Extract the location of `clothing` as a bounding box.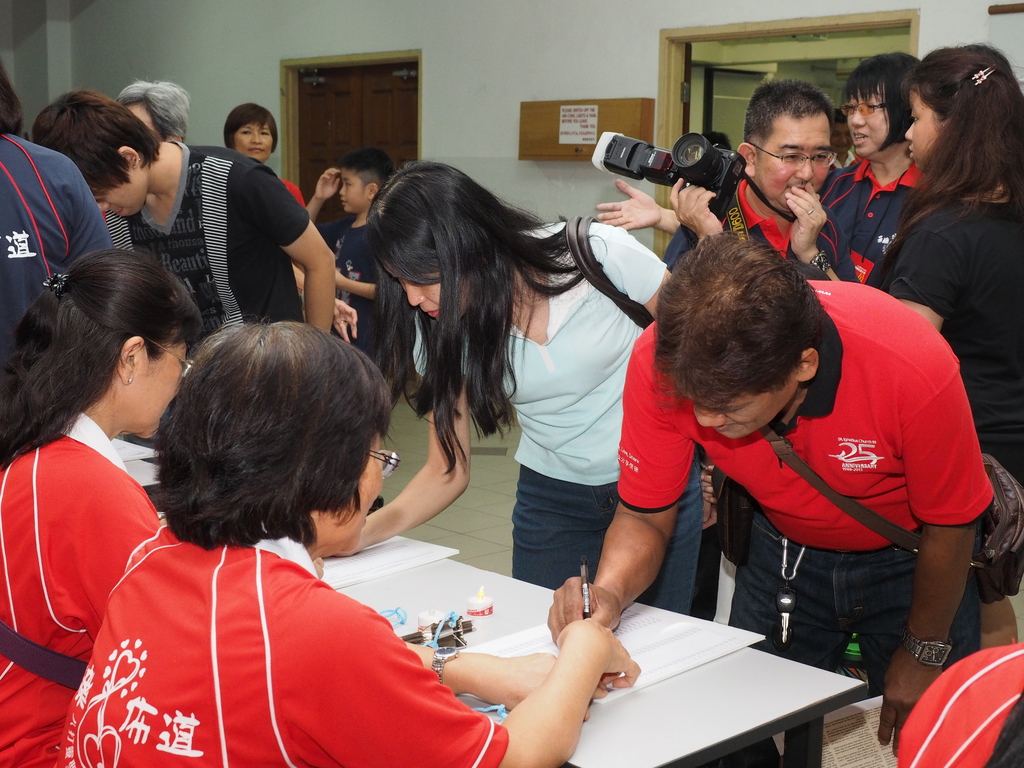
detection(0, 131, 103, 359).
